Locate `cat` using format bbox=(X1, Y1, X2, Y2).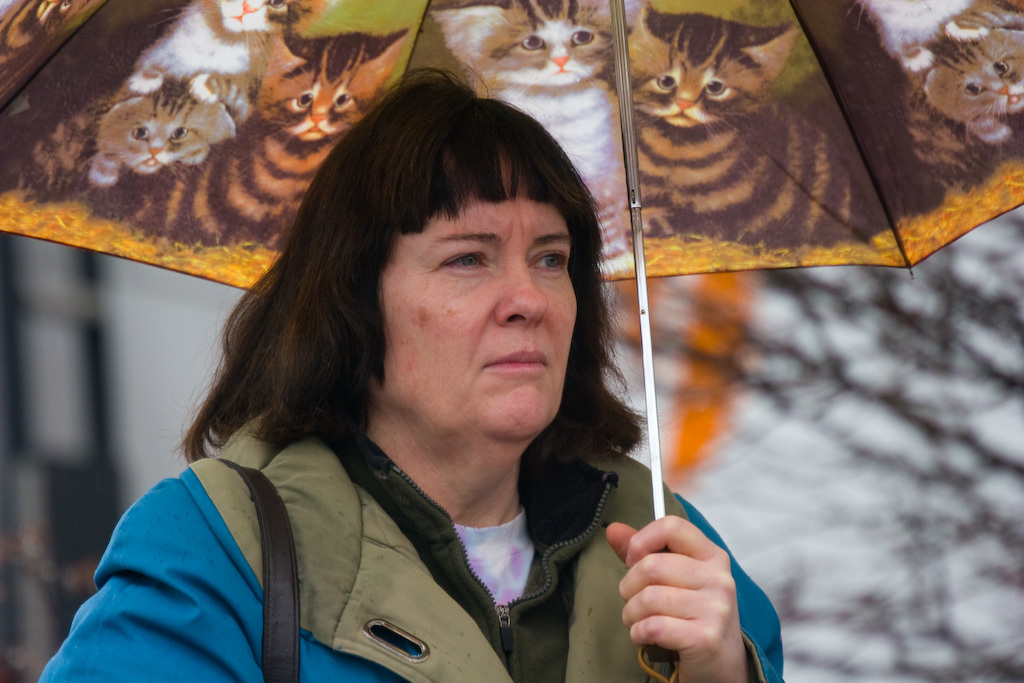
bbox=(431, 0, 625, 247).
